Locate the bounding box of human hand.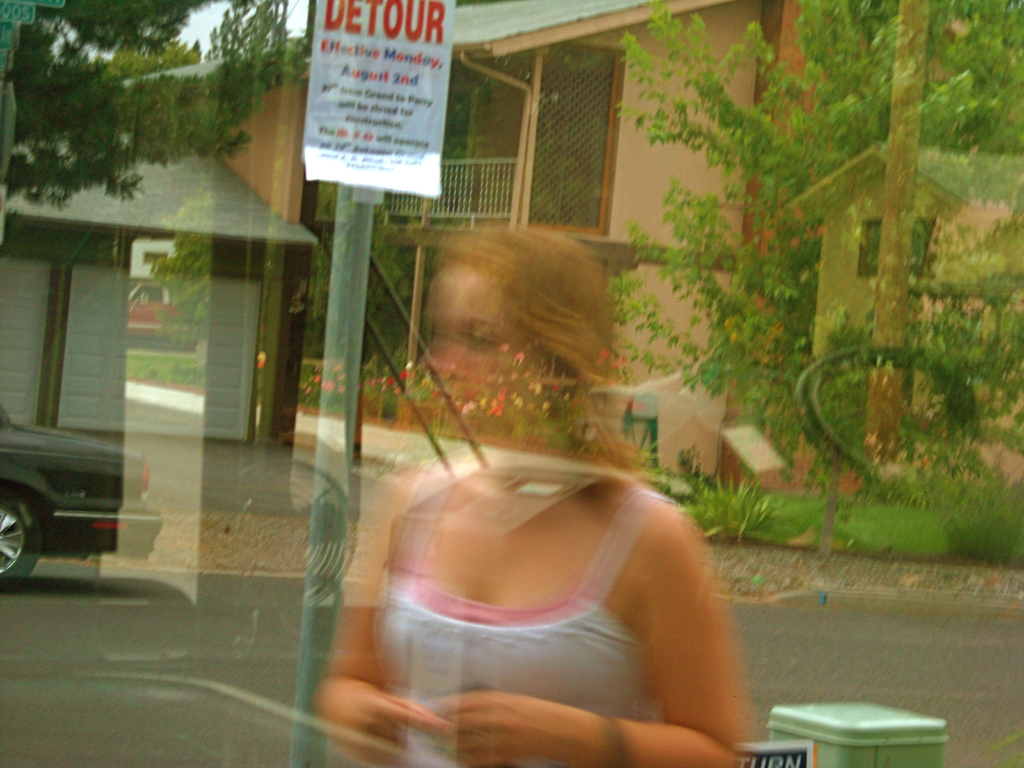
Bounding box: (306,664,413,755).
